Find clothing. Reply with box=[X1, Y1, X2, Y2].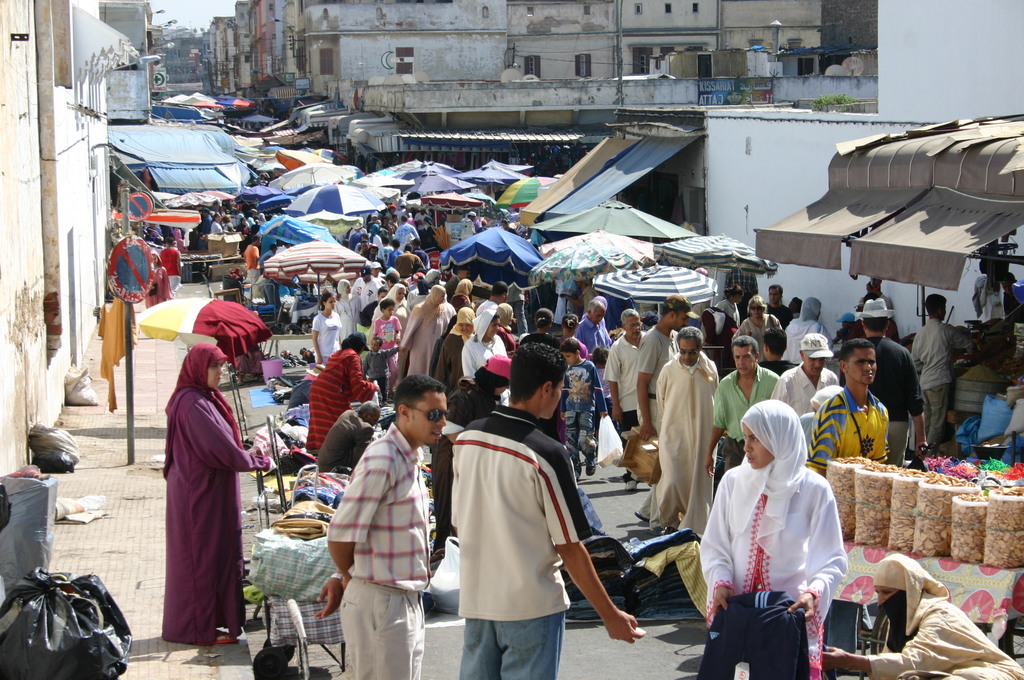
box=[598, 323, 652, 487].
